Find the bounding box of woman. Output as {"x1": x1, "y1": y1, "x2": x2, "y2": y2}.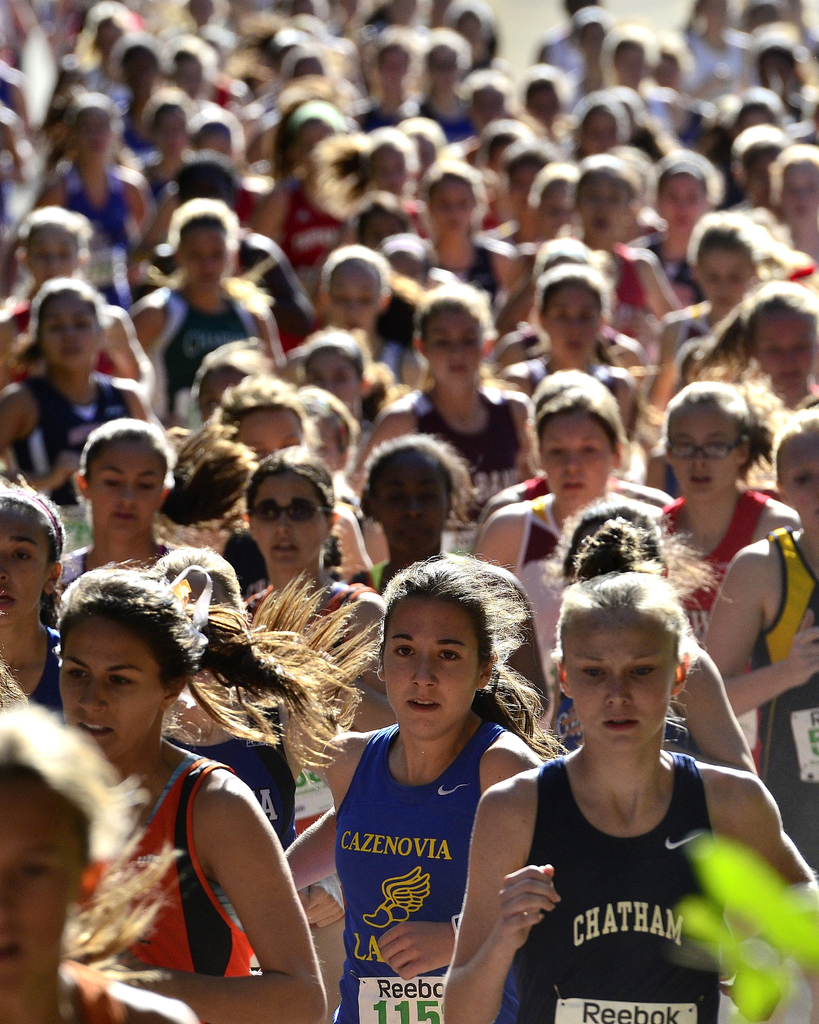
{"x1": 49, "y1": 534, "x2": 322, "y2": 1009}.
